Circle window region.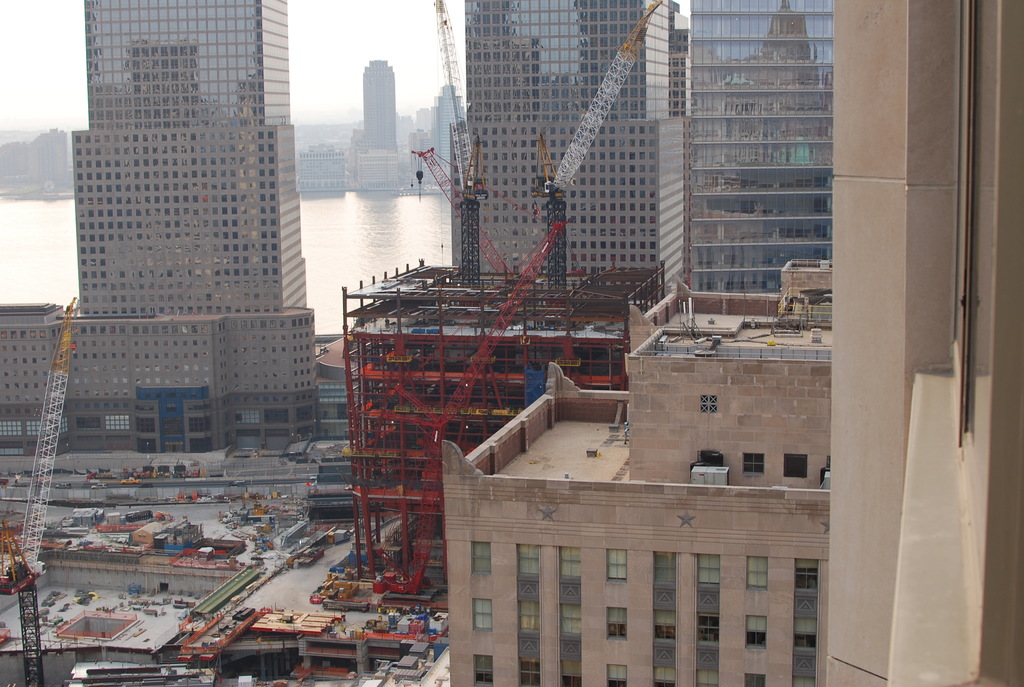
Region: 516:543:541:574.
